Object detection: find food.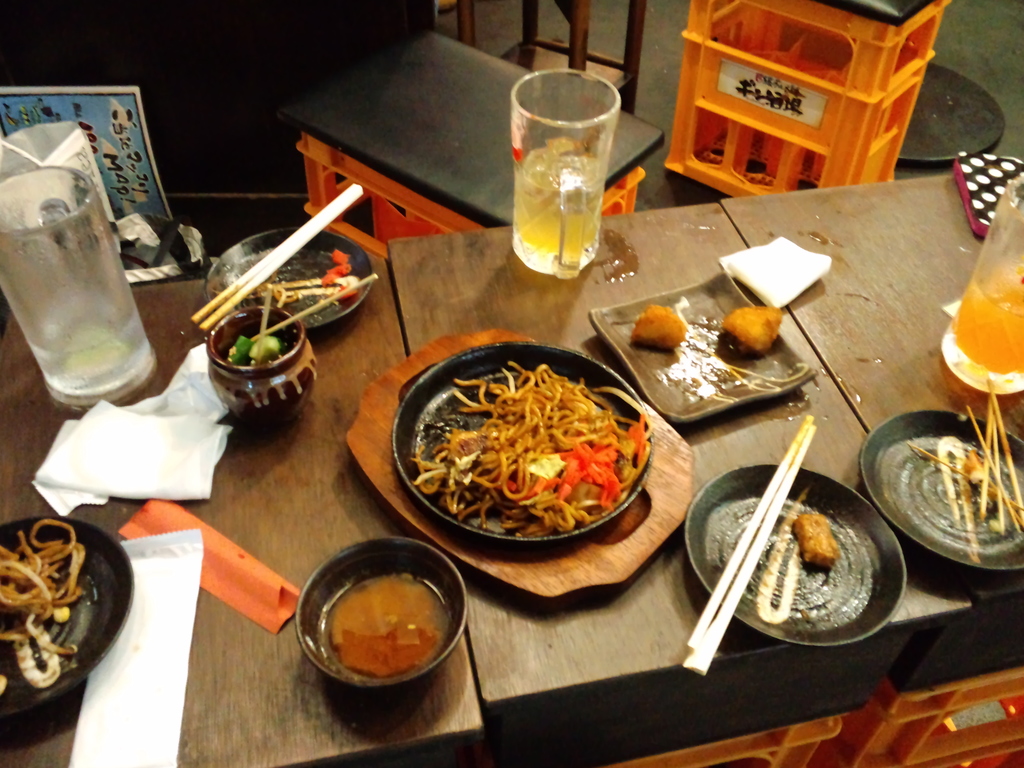
733/478/850/589.
